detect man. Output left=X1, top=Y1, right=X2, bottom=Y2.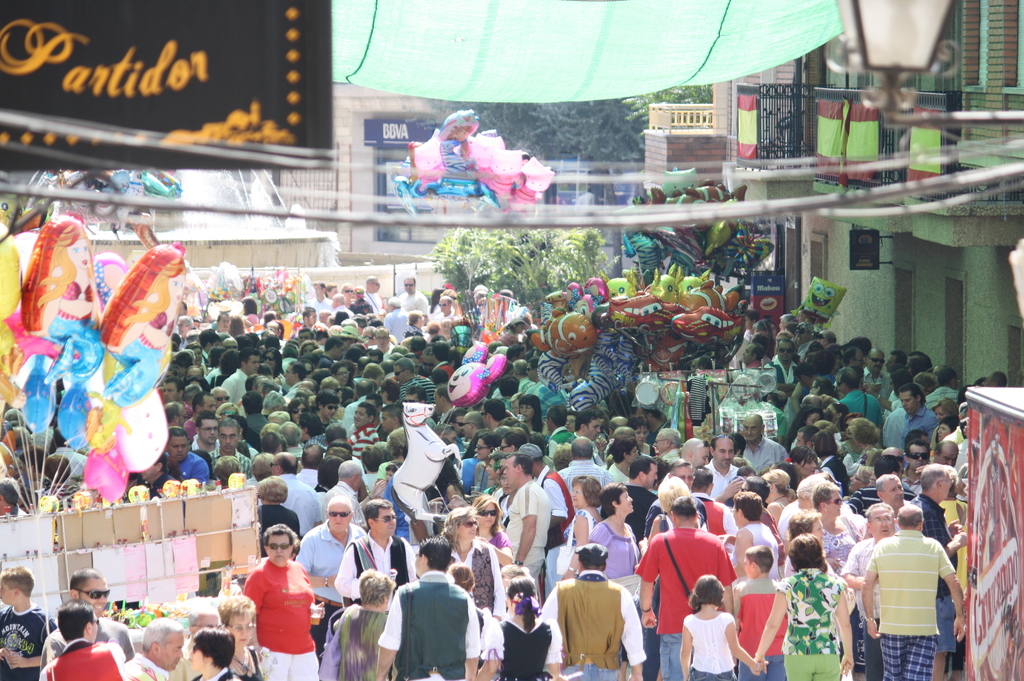
left=164, top=424, right=211, bottom=486.
